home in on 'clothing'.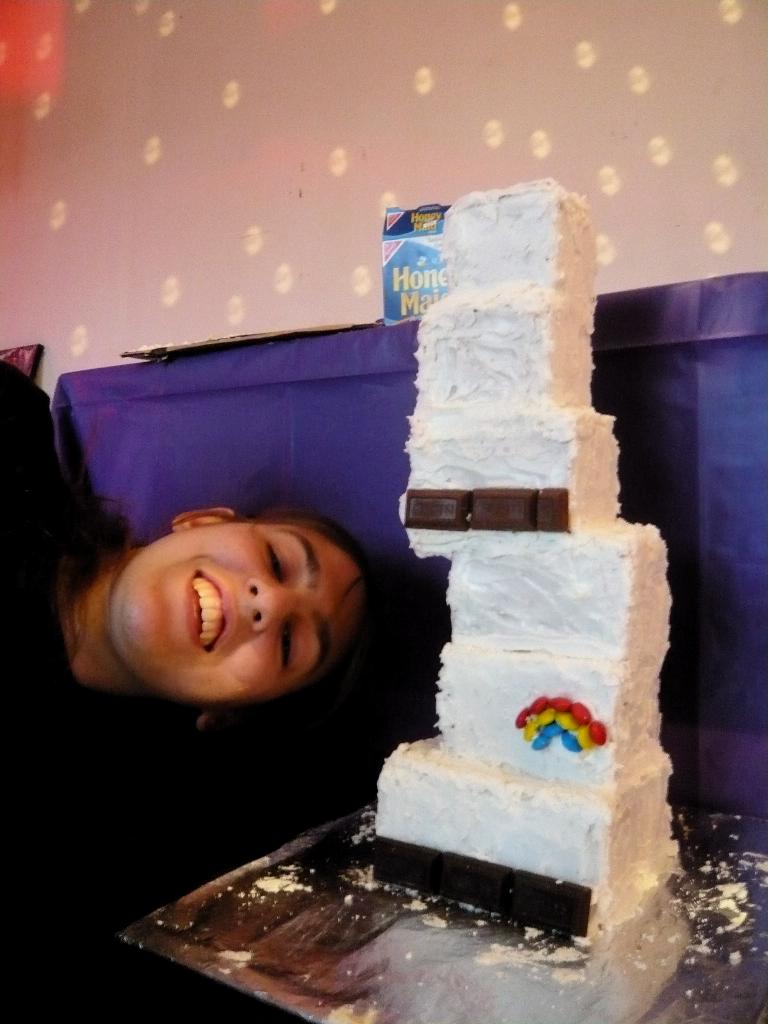
Homed in at region(0, 360, 121, 955).
